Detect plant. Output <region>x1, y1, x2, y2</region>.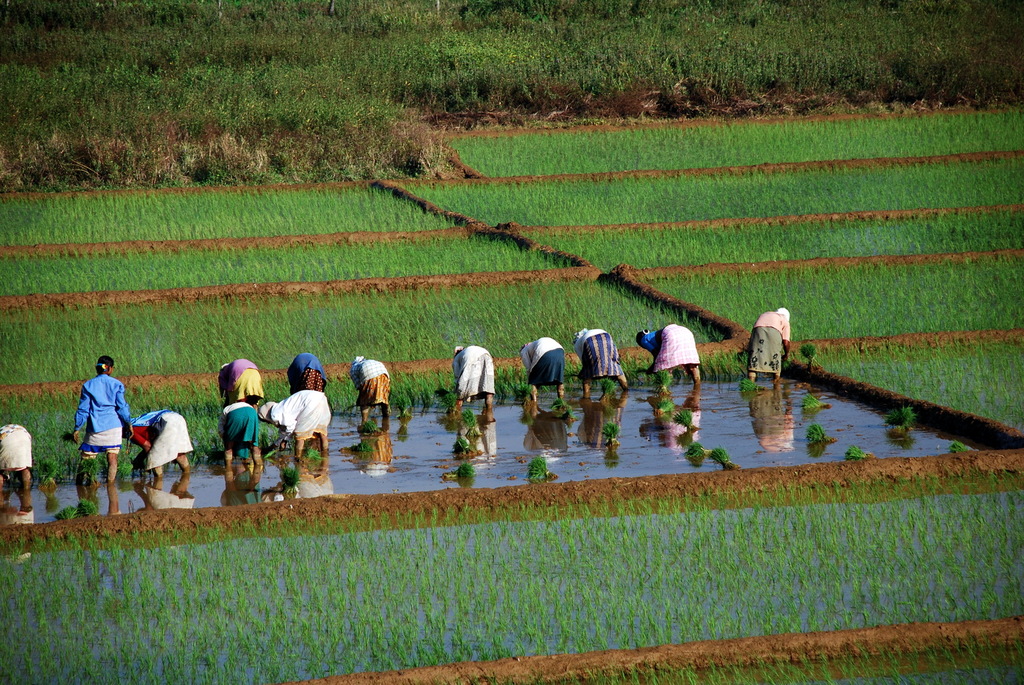
<region>688, 439, 712, 458</region>.
